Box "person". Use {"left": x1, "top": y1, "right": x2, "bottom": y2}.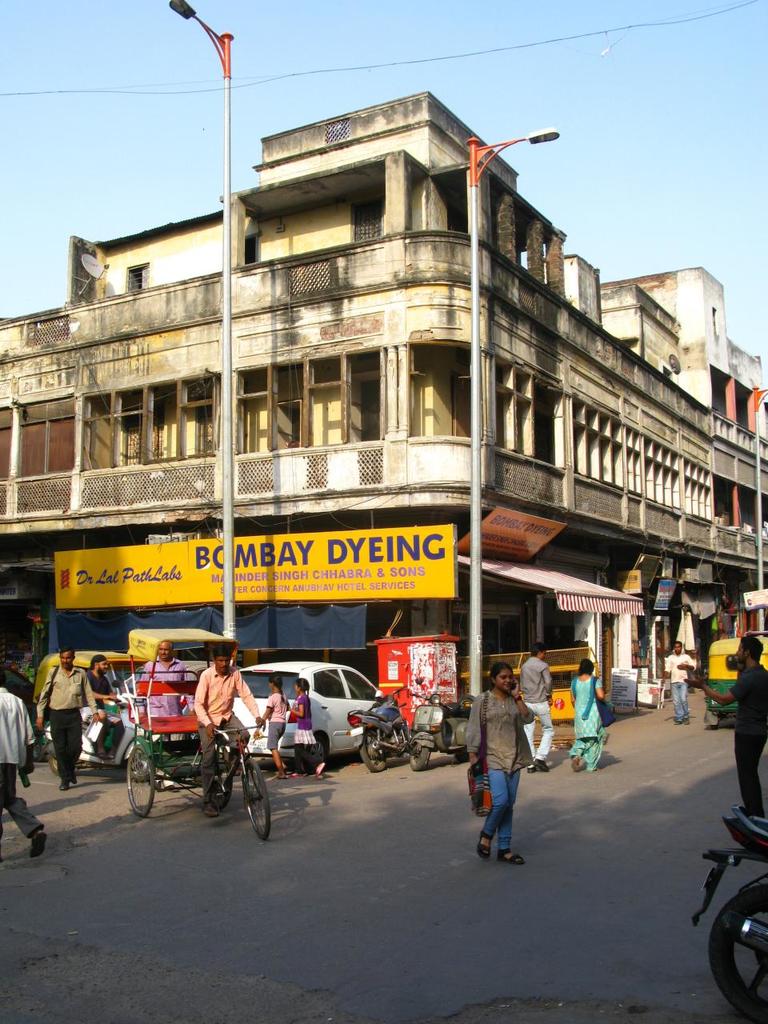
{"left": 262, "top": 675, "right": 291, "bottom": 772}.
